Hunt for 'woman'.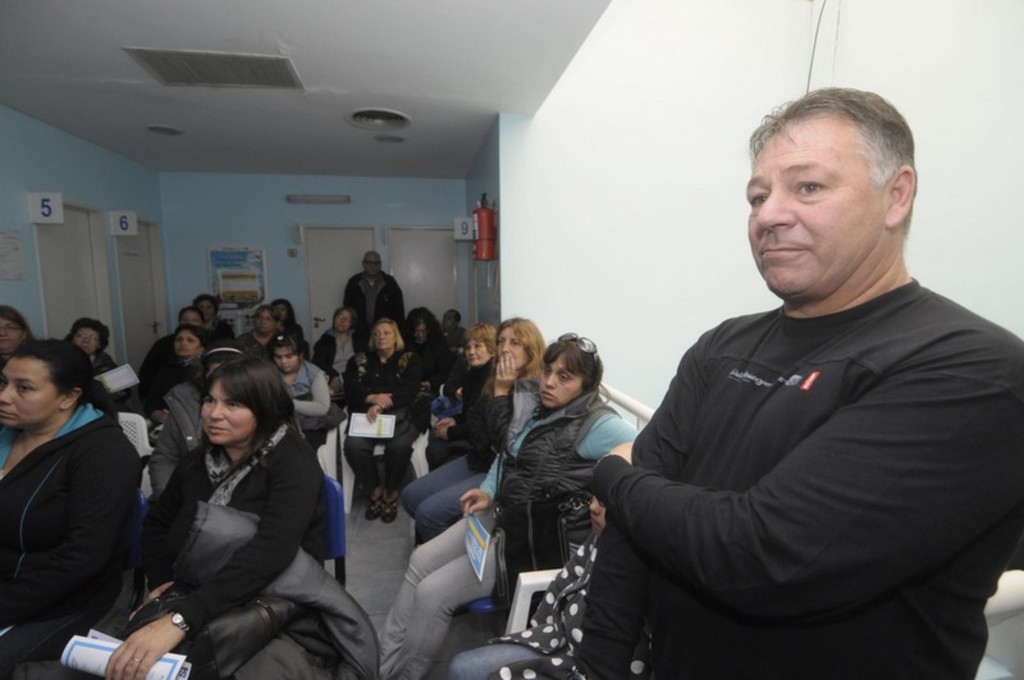
Hunted down at <box>398,320,549,547</box>.
